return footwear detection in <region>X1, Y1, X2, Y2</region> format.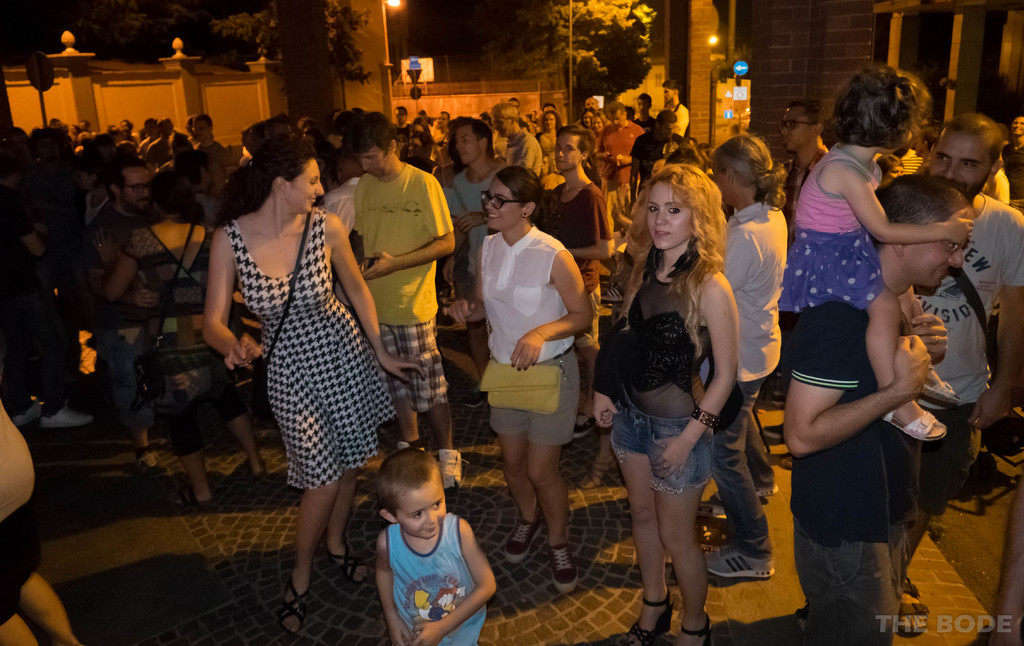
<region>504, 515, 542, 564</region>.
